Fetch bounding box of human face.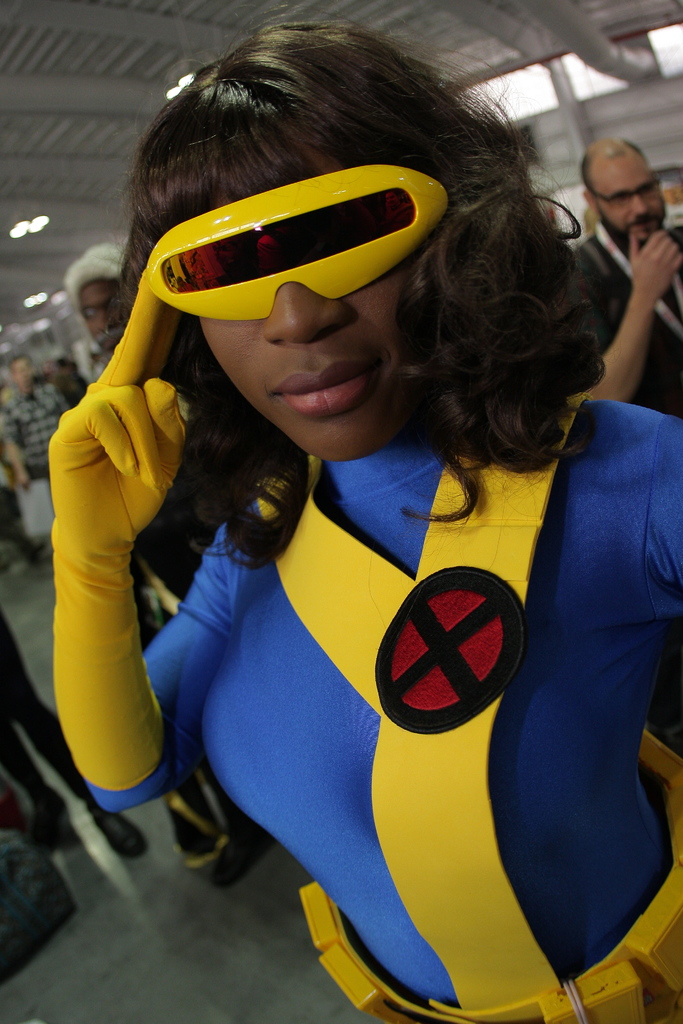
Bbox: region(79, 267, 117, 346).
